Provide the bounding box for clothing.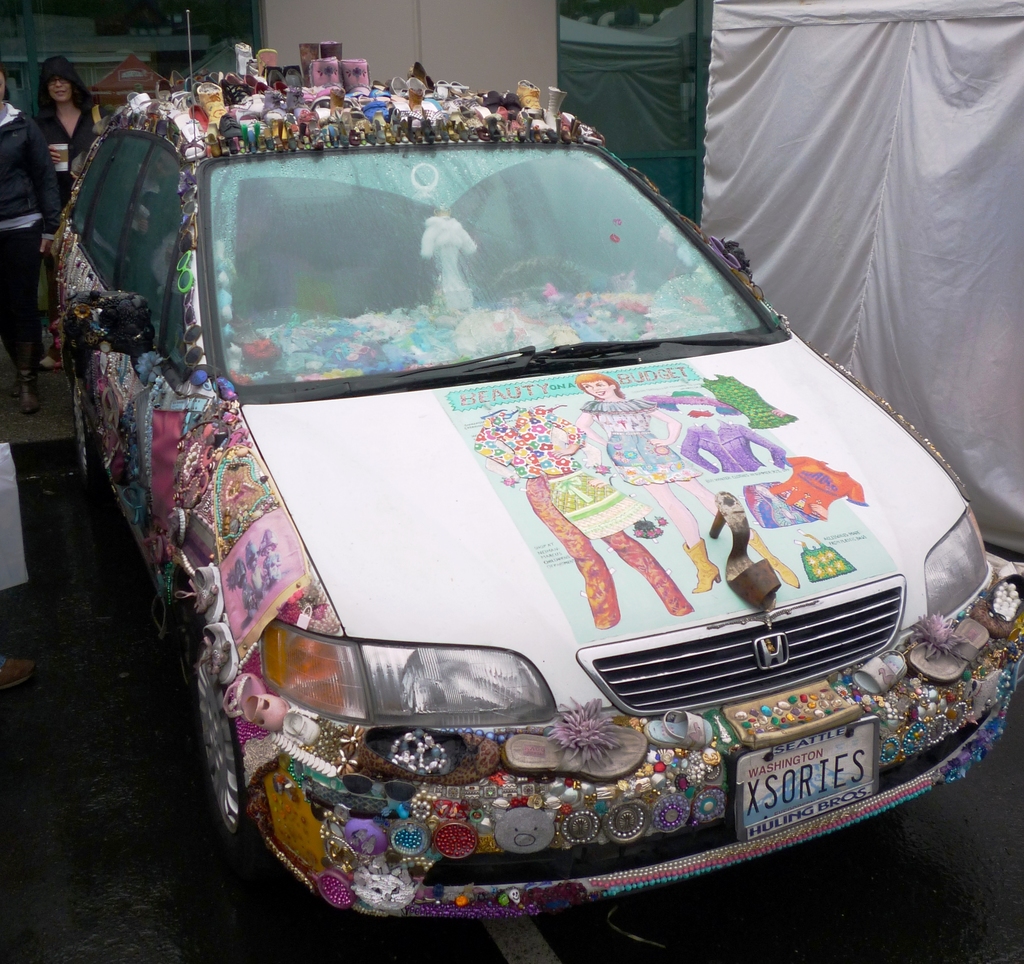
(x1=0, y1=105, x2=61, y2=379).
